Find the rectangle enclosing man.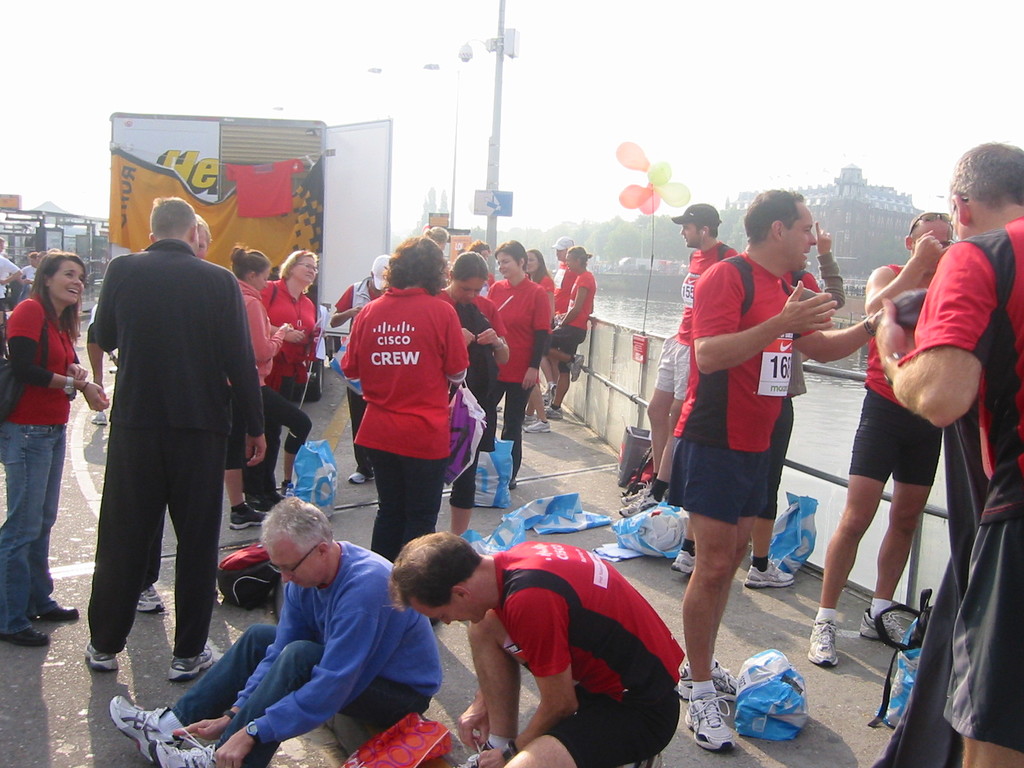
387,526,686,767.
